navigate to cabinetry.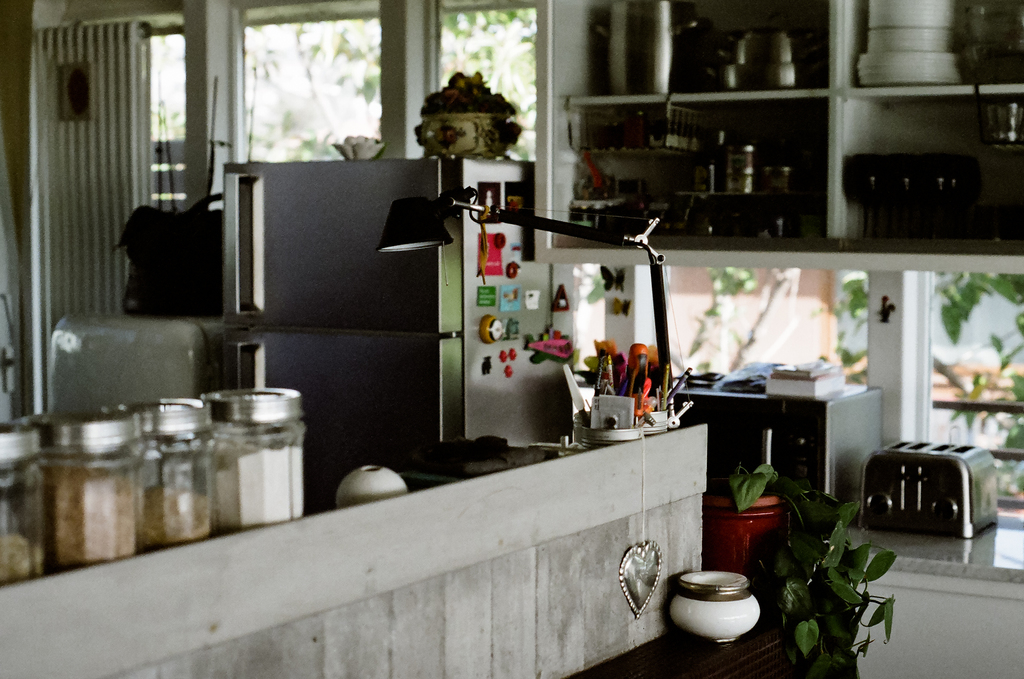
Navigation target: [534, 0, 1023, 260].
